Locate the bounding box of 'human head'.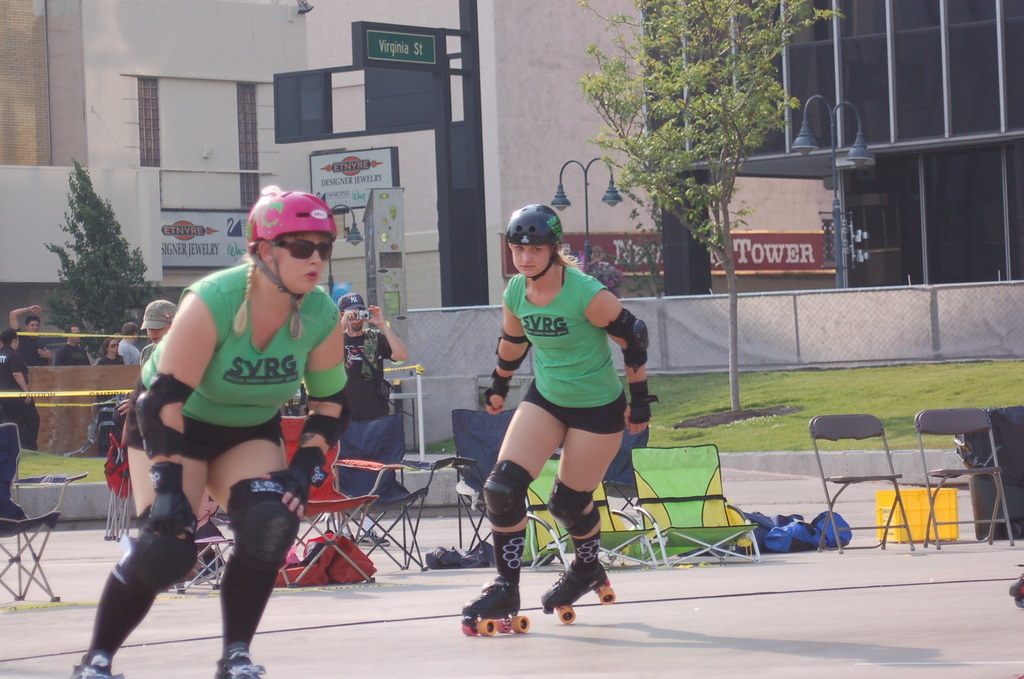
Bounding box: <box>103,338,116,356</box>.
